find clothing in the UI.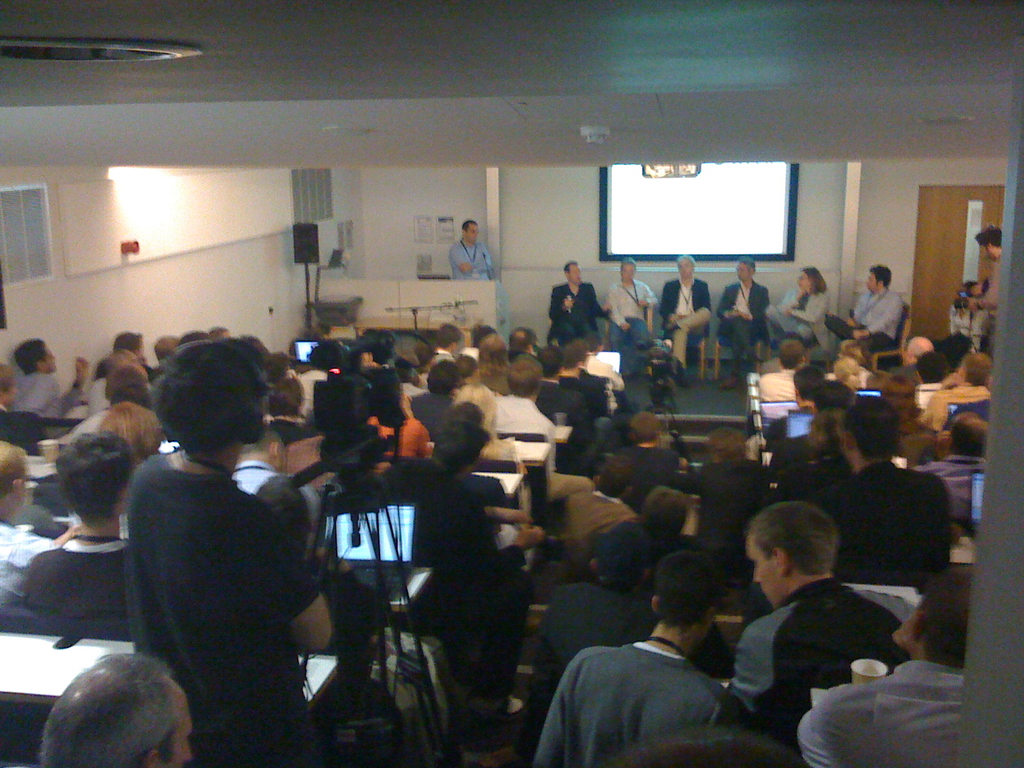
UI element at locate(779, 451, 841, 491).
